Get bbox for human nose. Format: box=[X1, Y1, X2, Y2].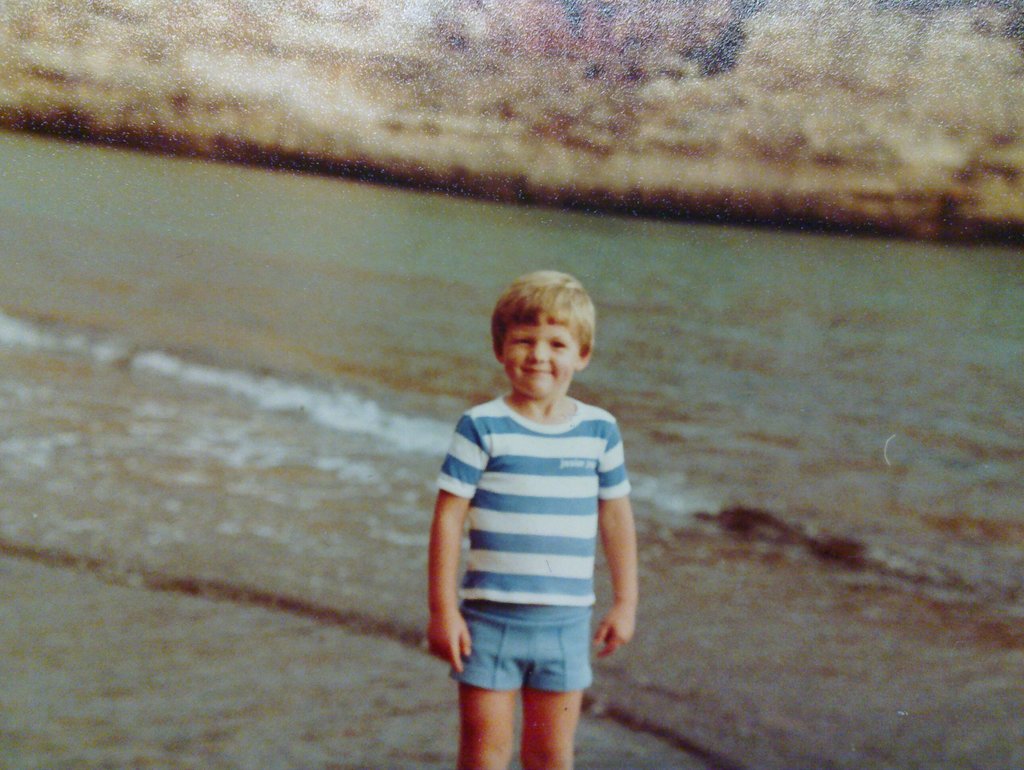
box=[528, 340, 552, 365].
